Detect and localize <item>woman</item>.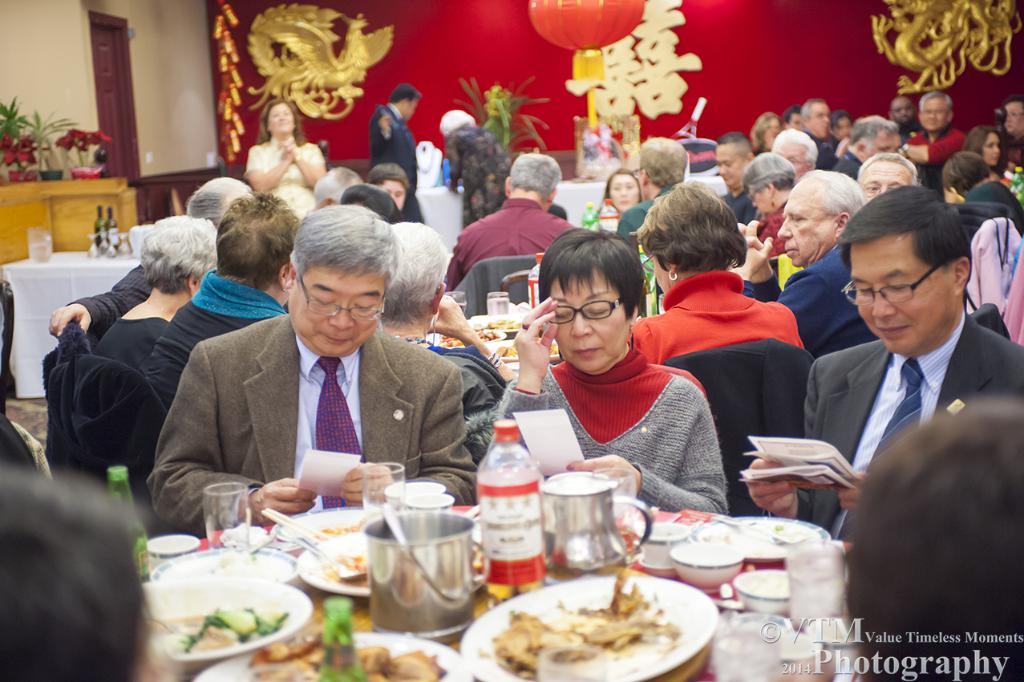
Localized at [left=630, top=183, right=819, bottom=518].
